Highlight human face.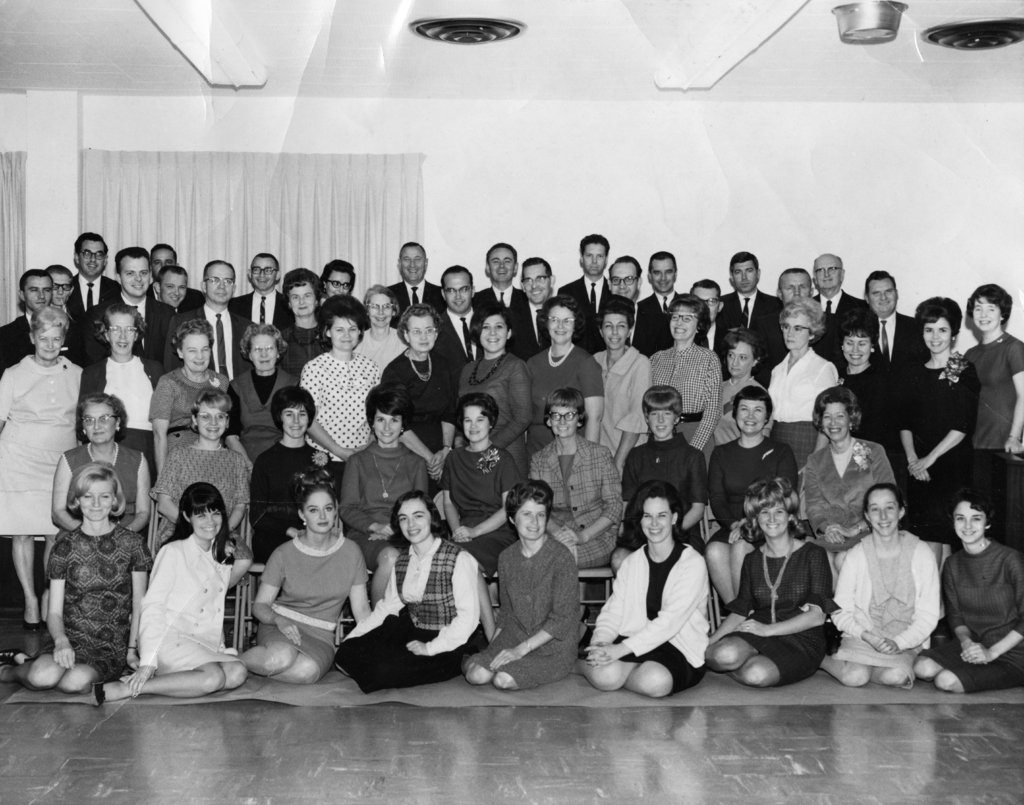
Highlighted region: region(650, 259, 668, 293).
